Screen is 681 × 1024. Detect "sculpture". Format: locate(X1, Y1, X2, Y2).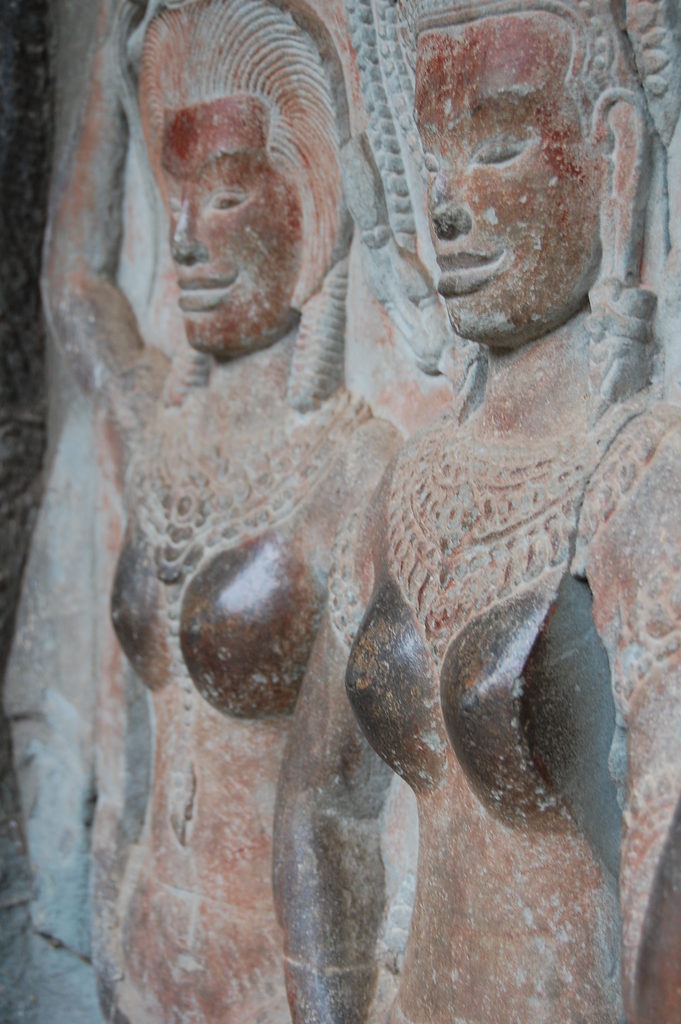
locate(37, 0, 680, 1023).
